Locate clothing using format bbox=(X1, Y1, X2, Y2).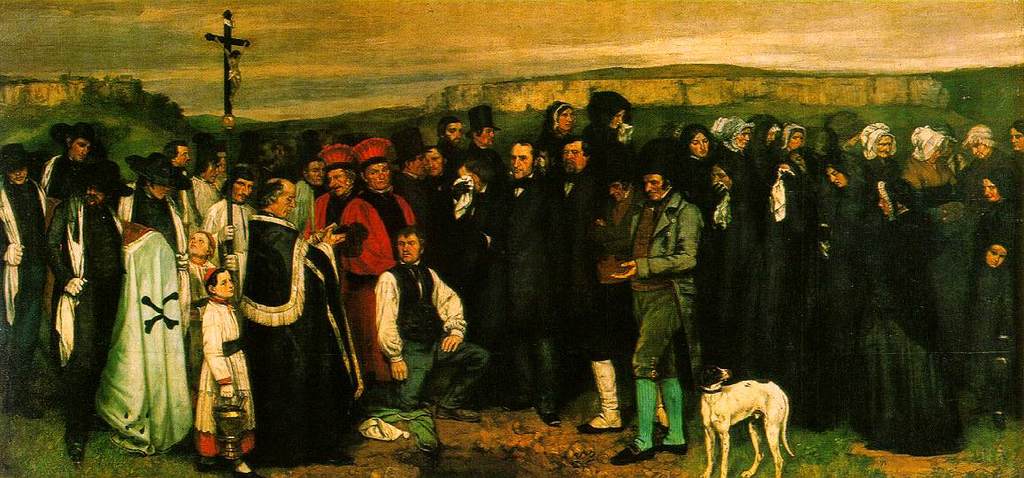
bbox=(823, 179, 869, 375).
